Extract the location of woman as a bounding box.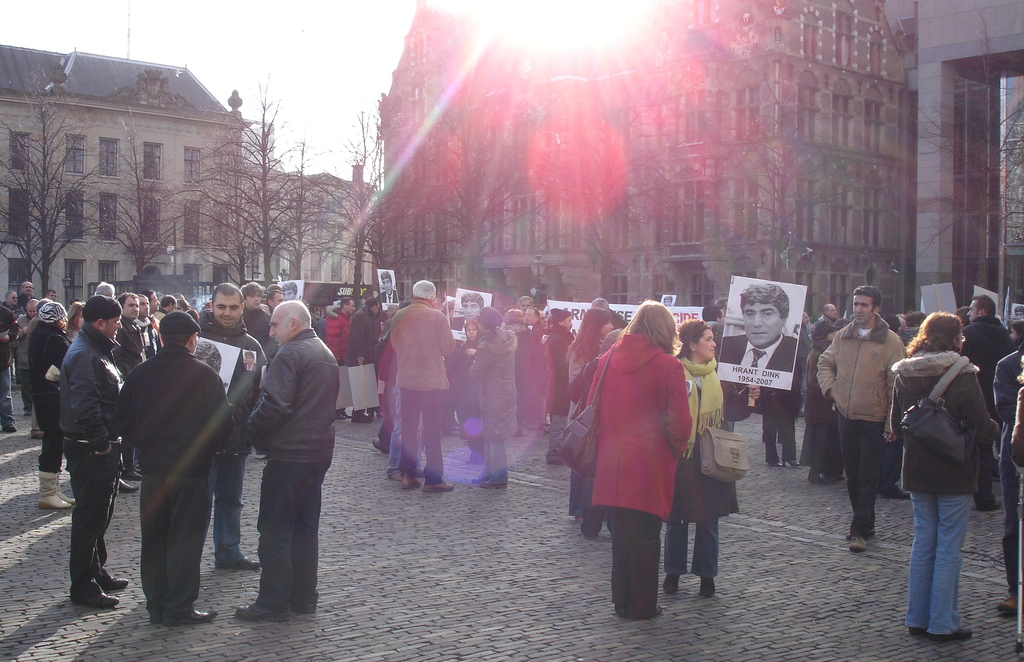
bbox(467, 304, 517, 489).
